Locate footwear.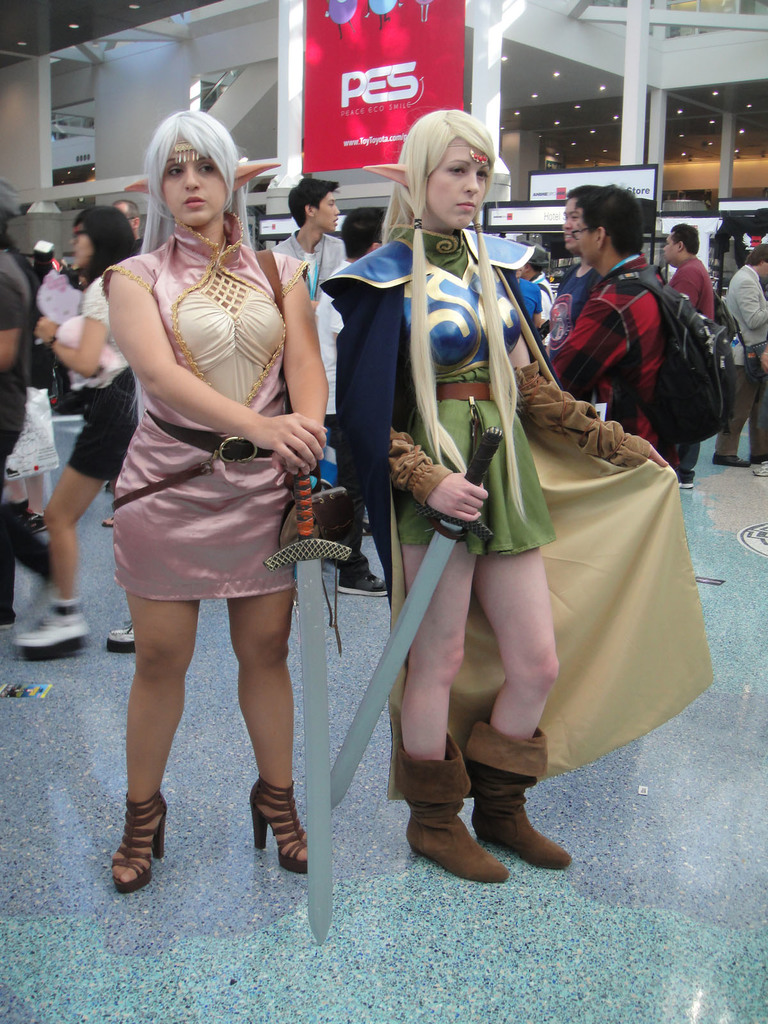
Bounding box: l=108, t=625, r=138, b=653.
